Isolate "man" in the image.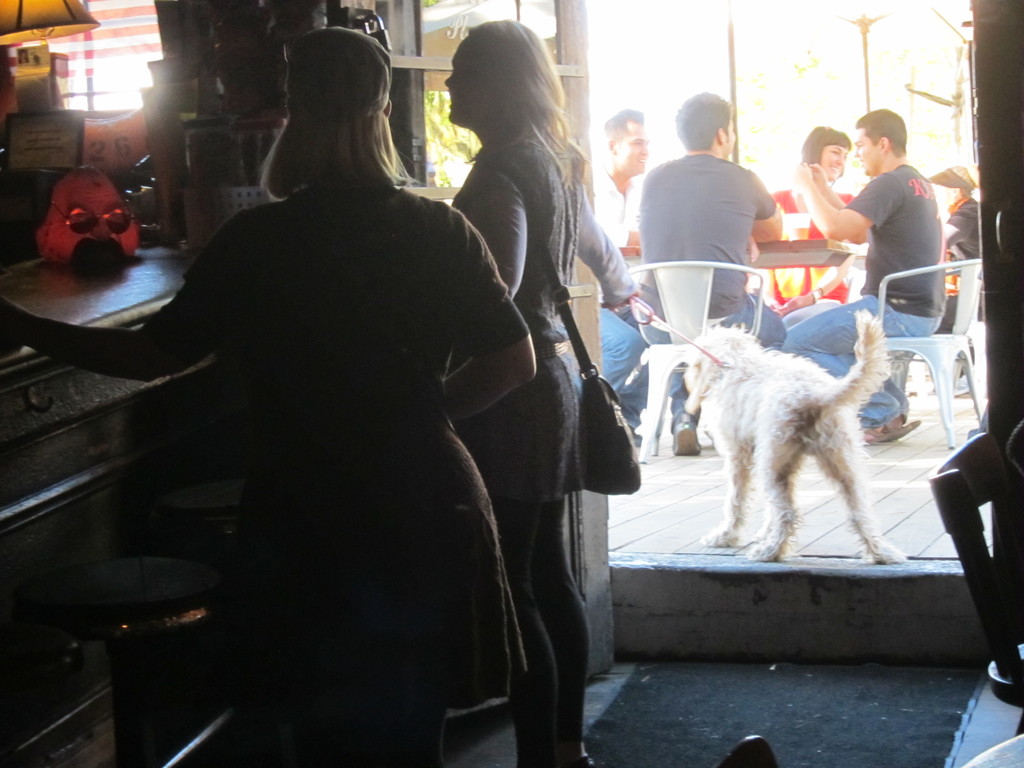
Isolated region: <box>635,89,785,457</box>.
